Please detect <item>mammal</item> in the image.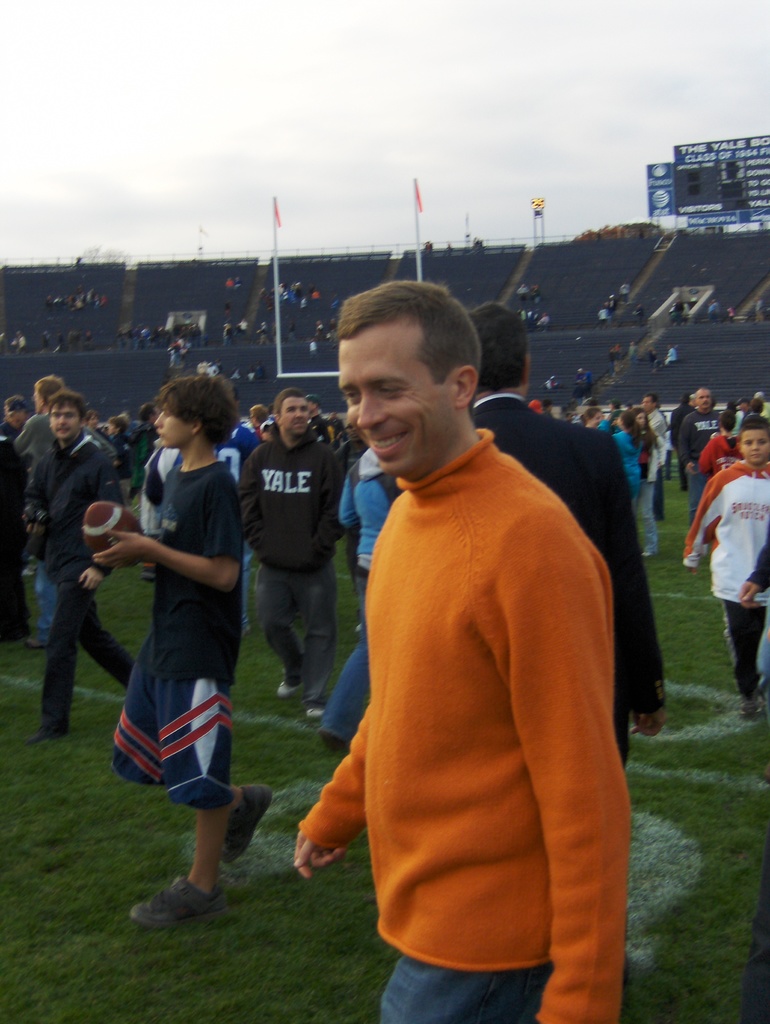
box=[636, 393, 673, 556].
